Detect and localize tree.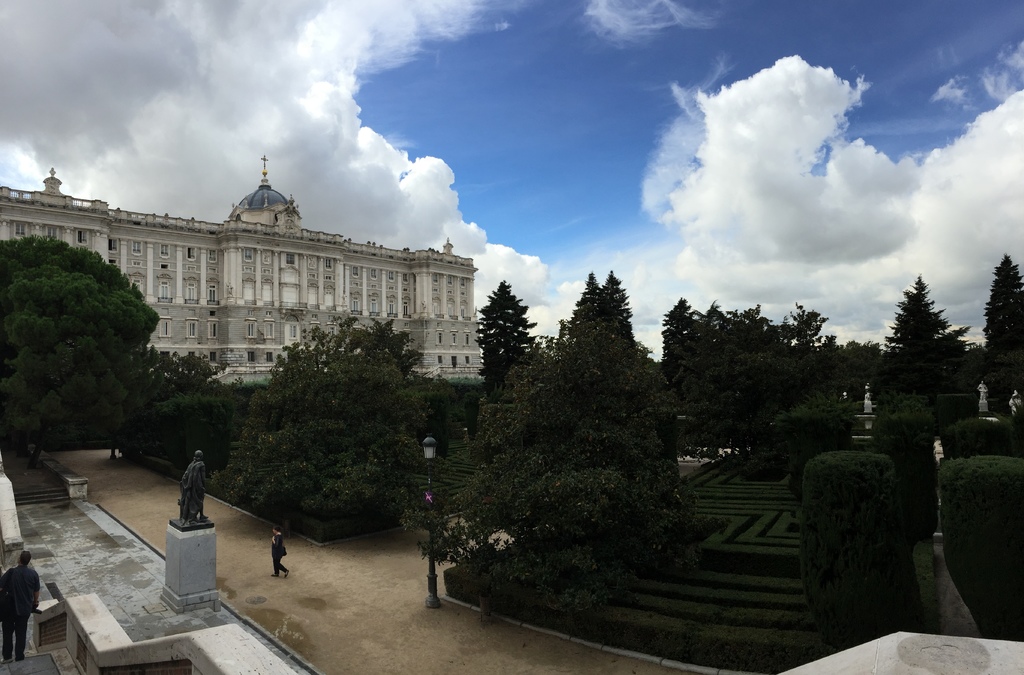
Localized at 130/339/226/431.
